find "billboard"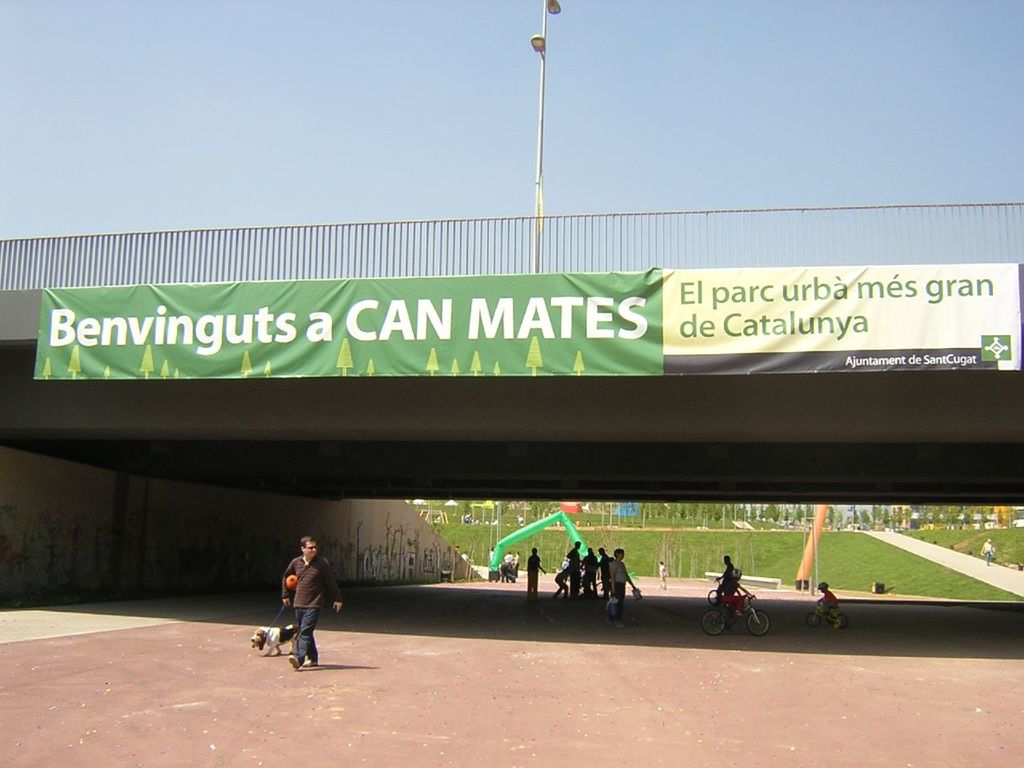
locate(42, 262, 1022, 380)
